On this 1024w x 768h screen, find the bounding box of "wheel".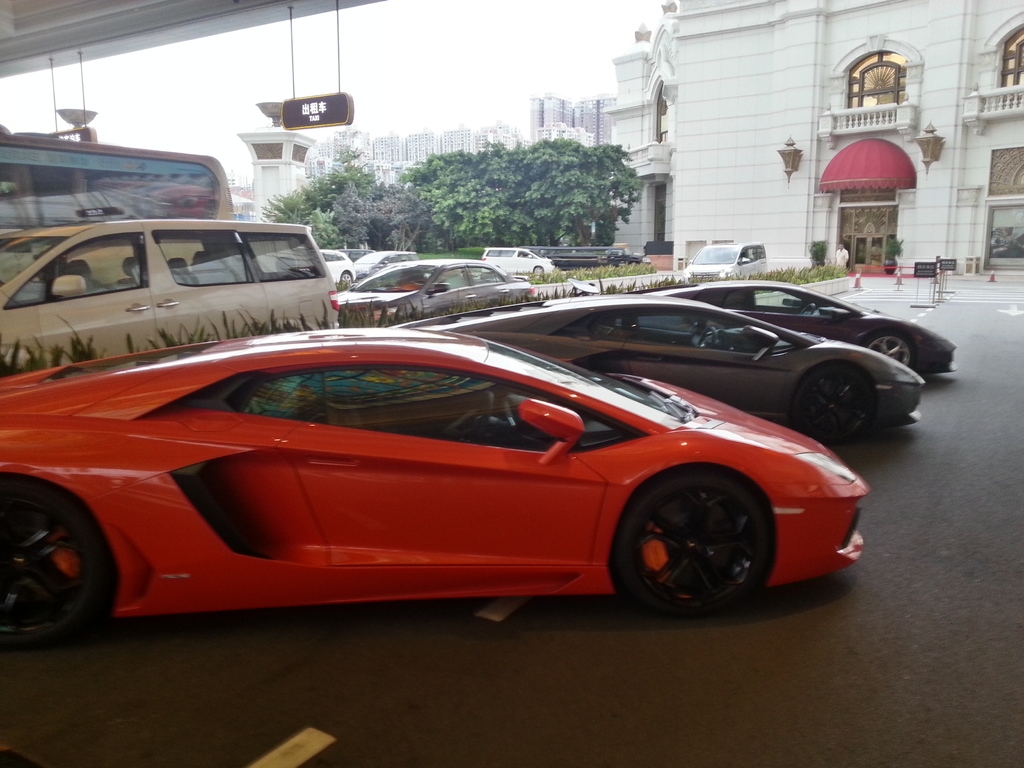
Bounding box: [341,269,354,282].
